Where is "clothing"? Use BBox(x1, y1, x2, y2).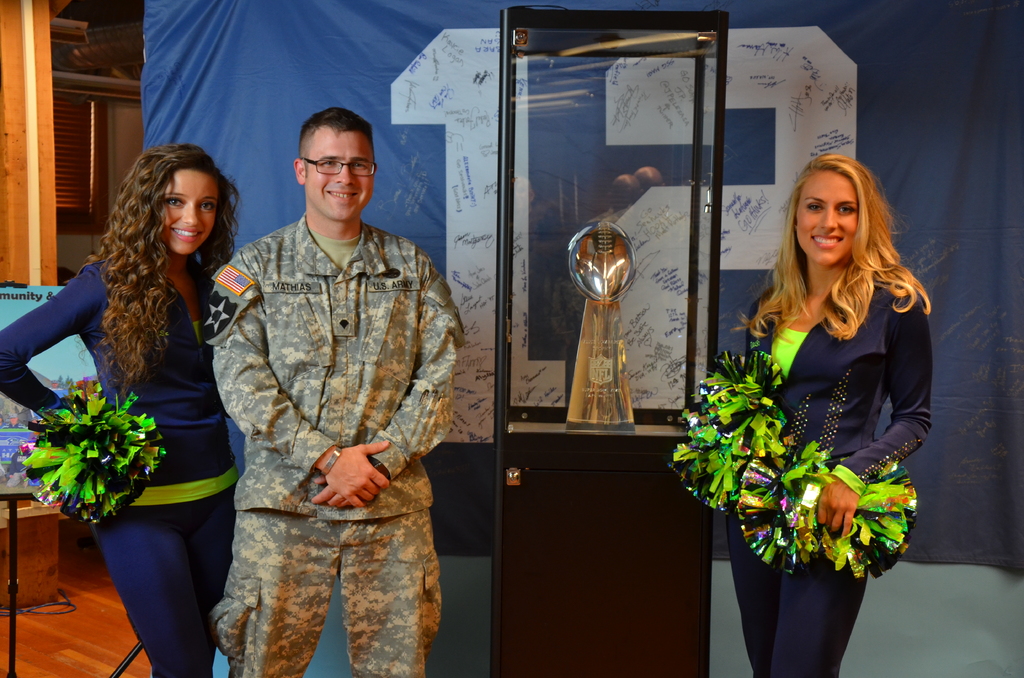
BBox(719, 279, 929, 677).
